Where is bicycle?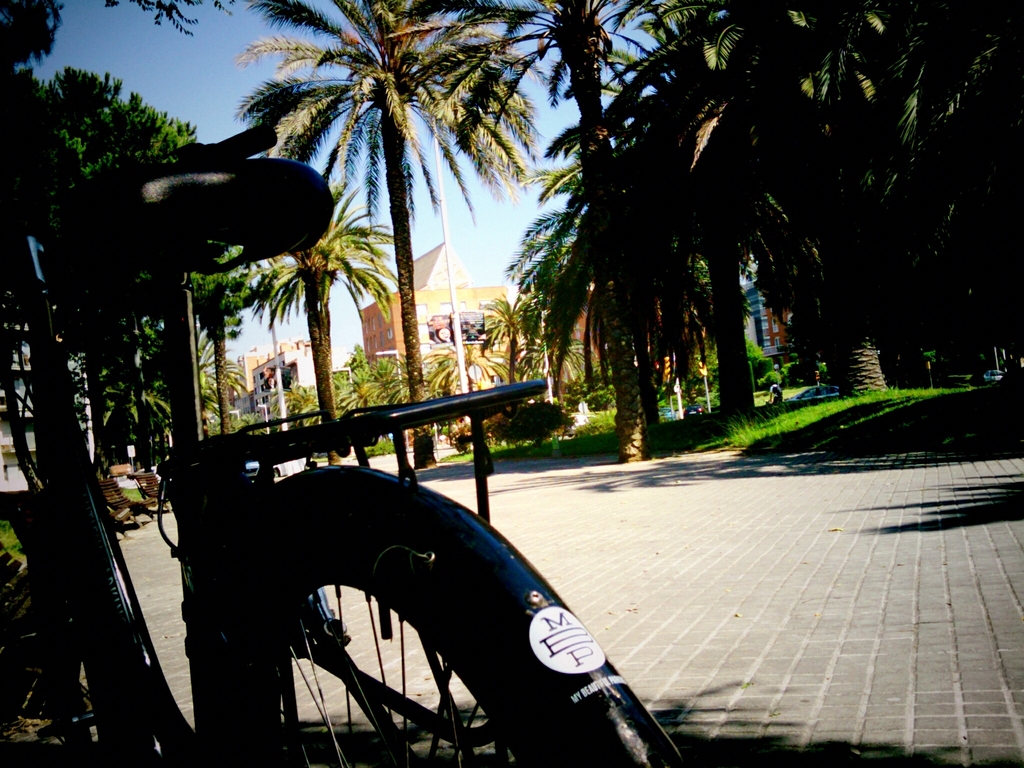
1 122 692 767.
